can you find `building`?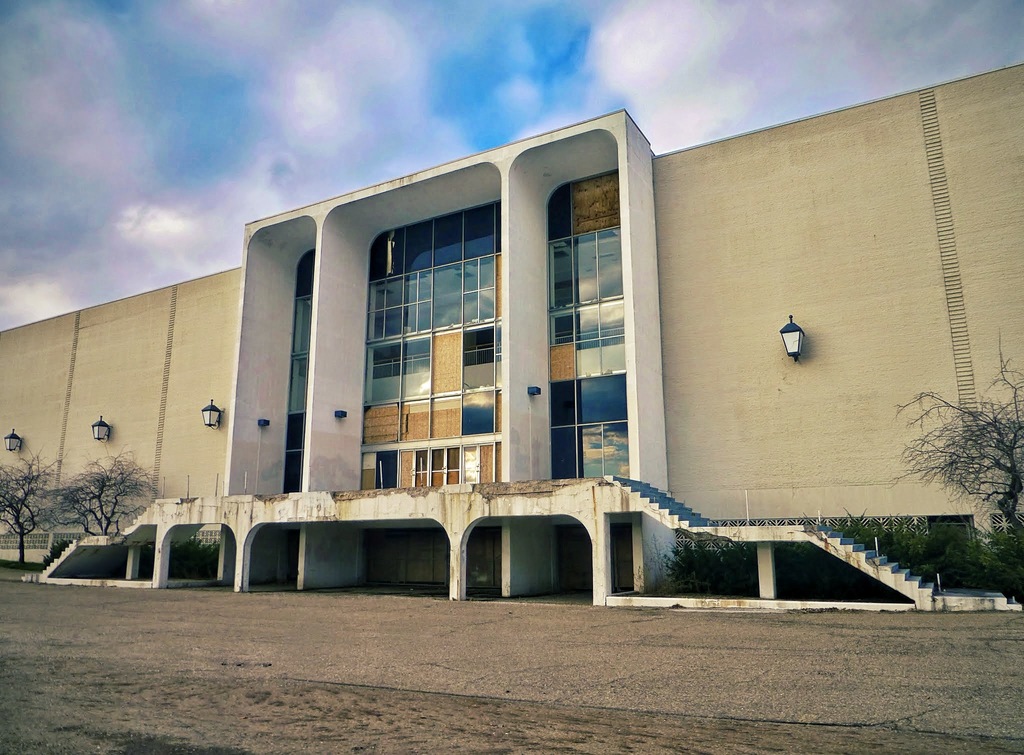
Yes, bounding box: bbox=(0, 63, 1023, 611).
